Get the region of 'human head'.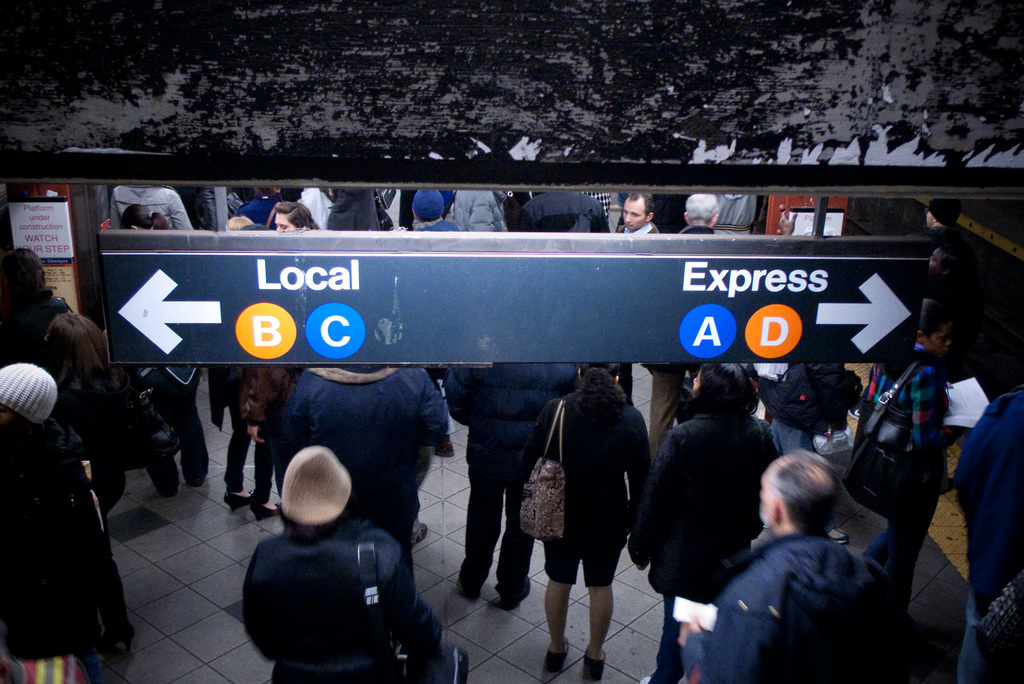
[left=696, top=364, right=748, bottom=414].
